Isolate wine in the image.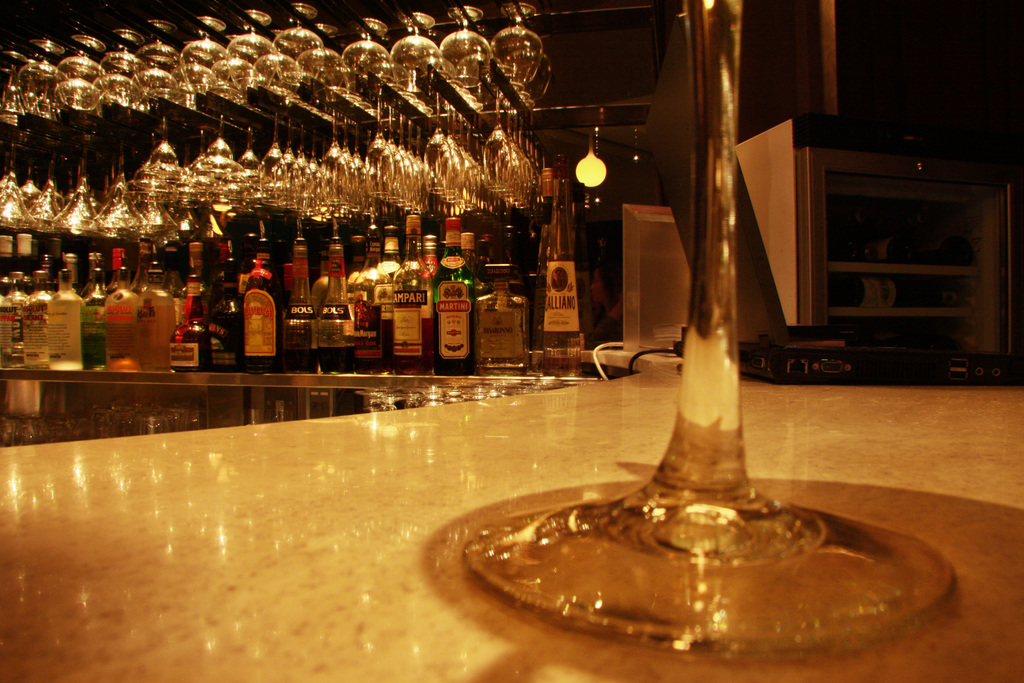
Isolated region: 433/219/476/375.
